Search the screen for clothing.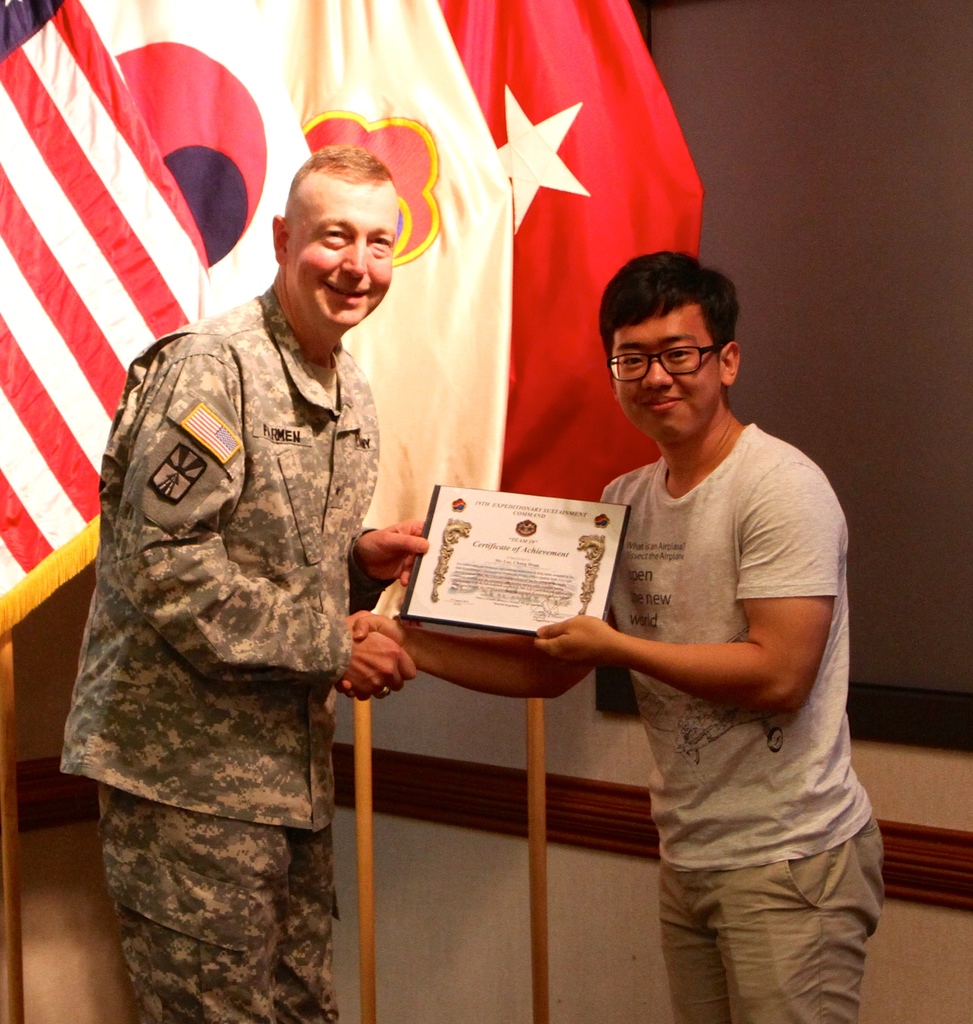
Found at {"left": 590, "top": 419, "right": 890, "bottom": 1023}.
